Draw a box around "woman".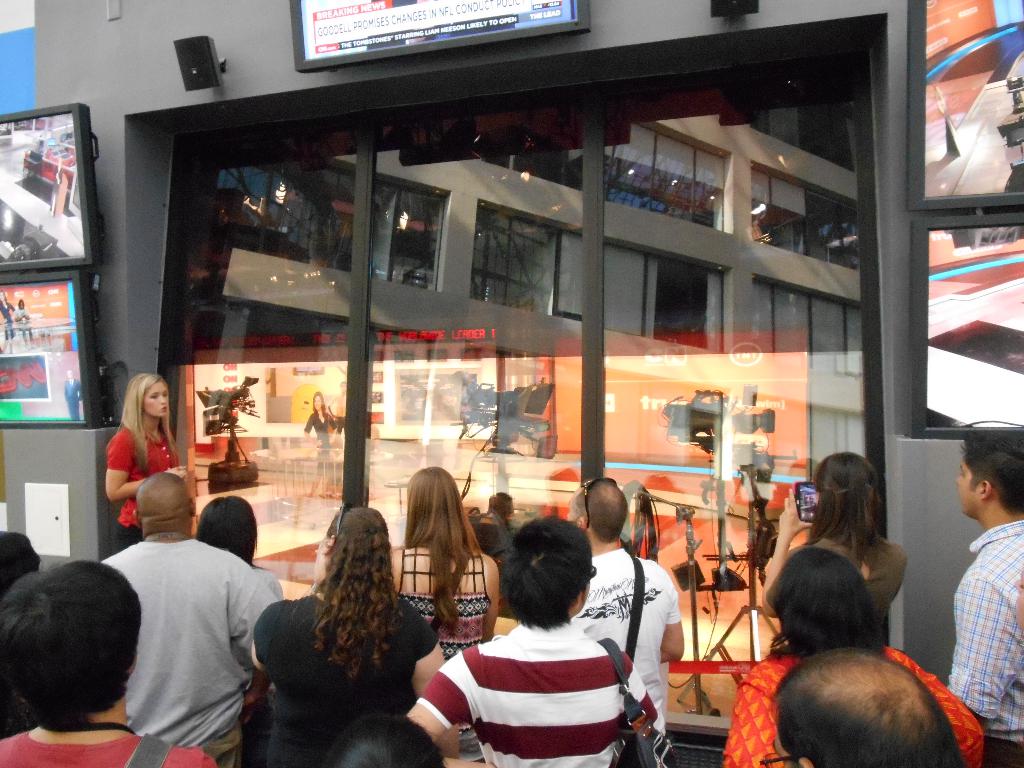
select_region(301, 387, 346, 511).
